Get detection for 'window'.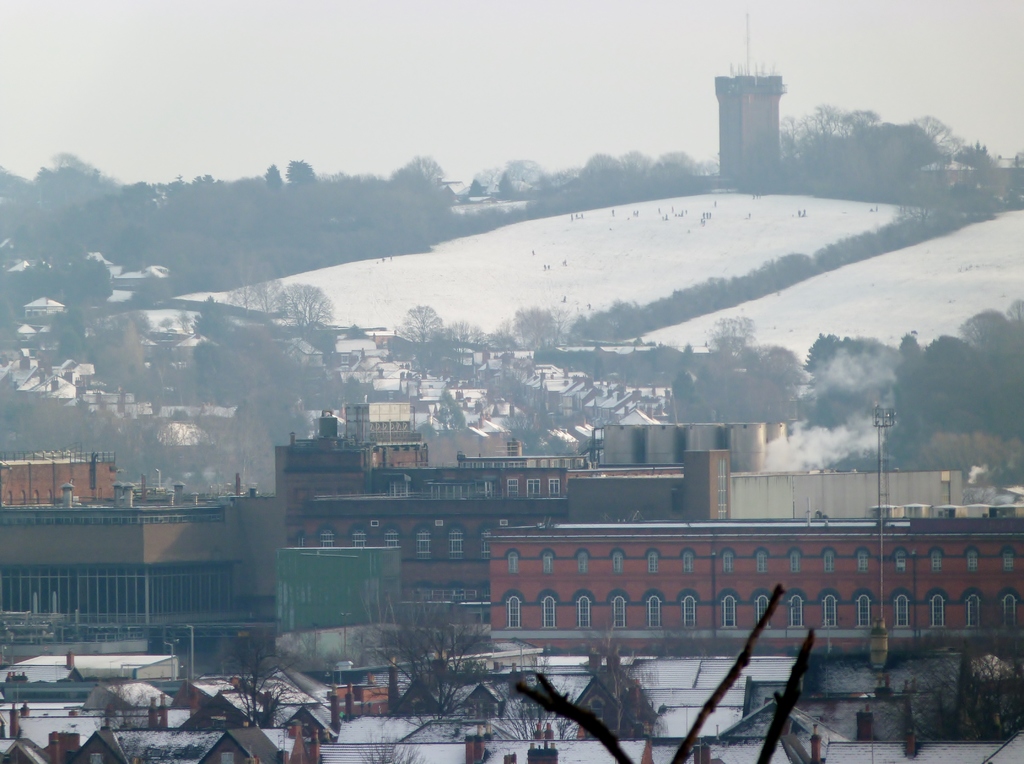
Detection: 442 528 465 560.
